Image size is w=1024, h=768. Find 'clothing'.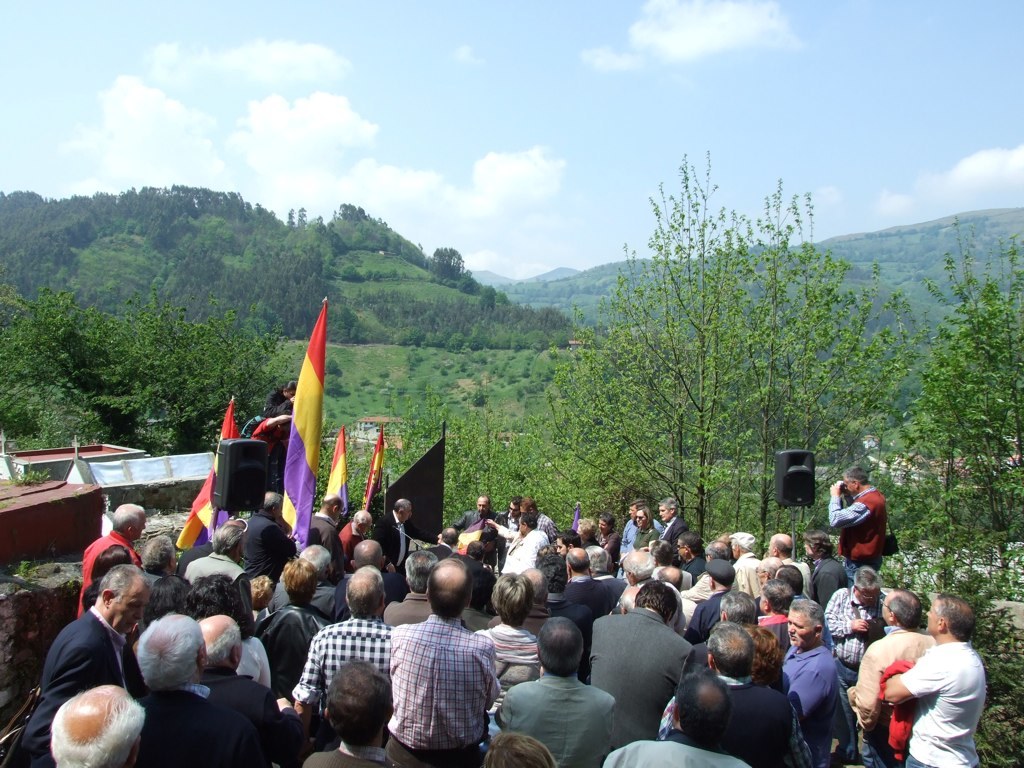
368 511 411 563.
